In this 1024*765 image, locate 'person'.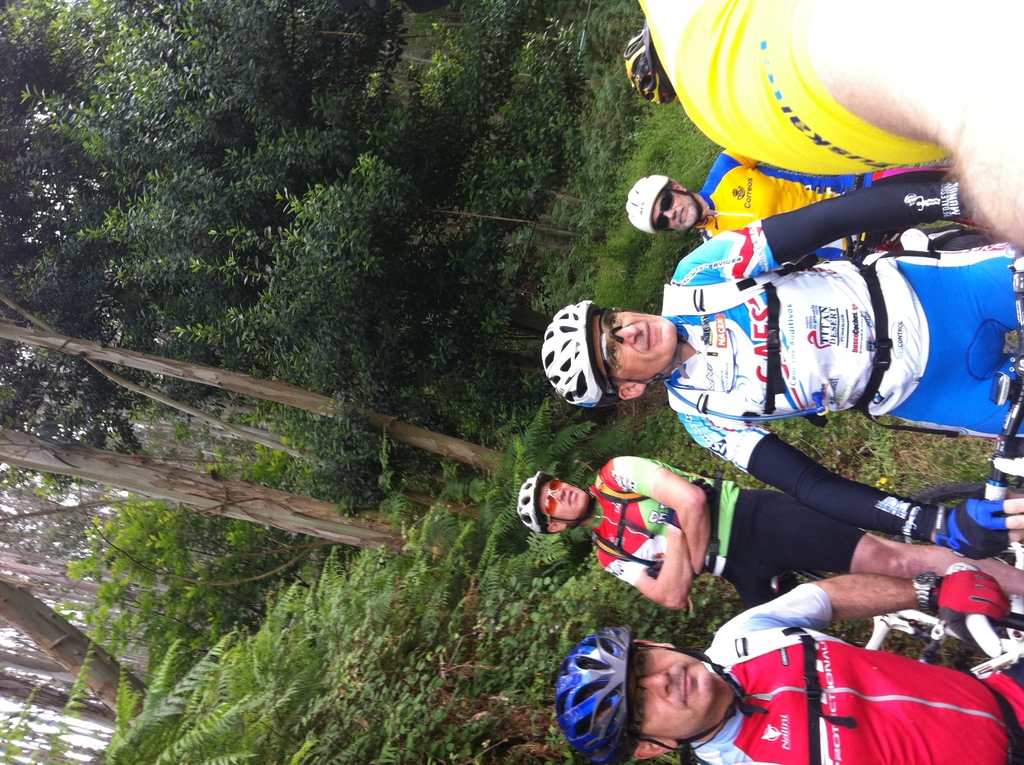
Bounding box: box(549, 574, 1023, 764).
